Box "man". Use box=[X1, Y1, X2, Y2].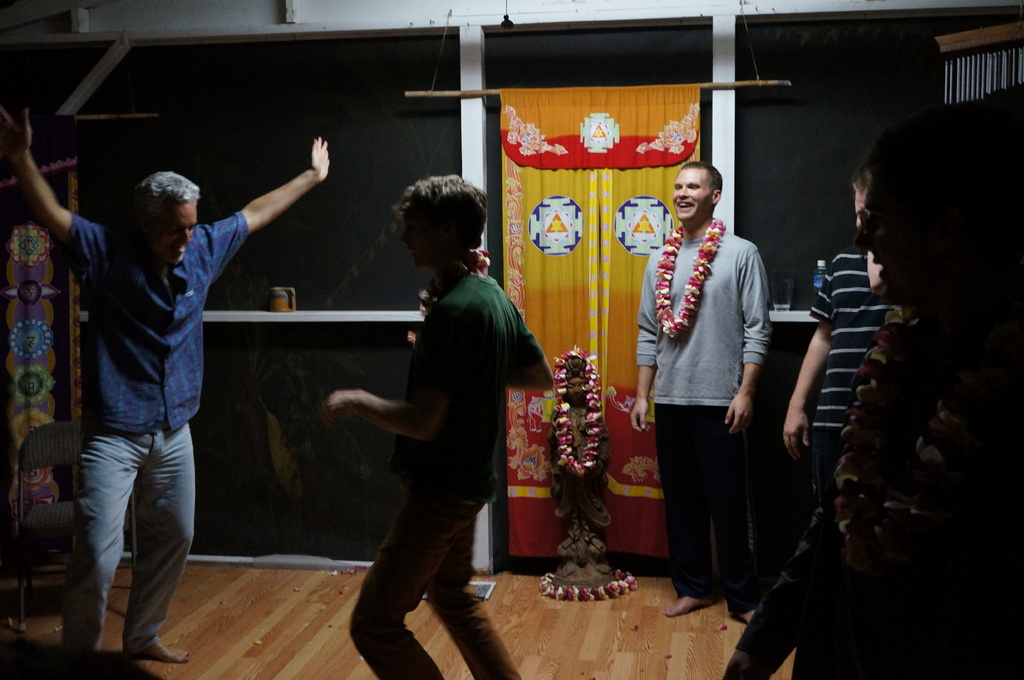
box=[627, 159, 771, 622].
